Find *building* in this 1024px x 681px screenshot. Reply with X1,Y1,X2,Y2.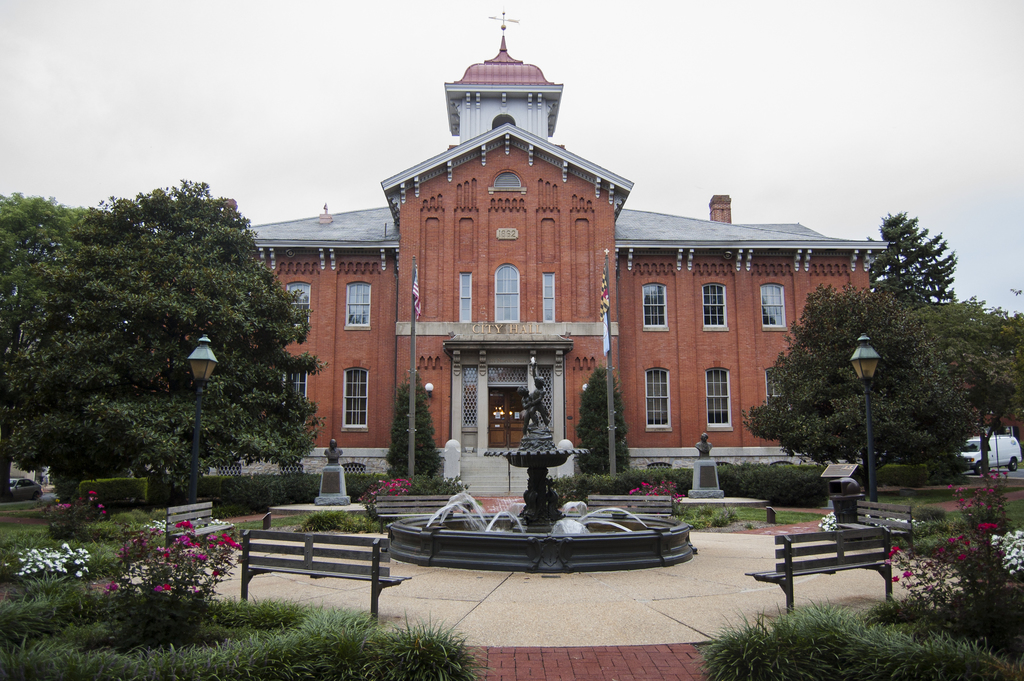
210,0,915,499.
